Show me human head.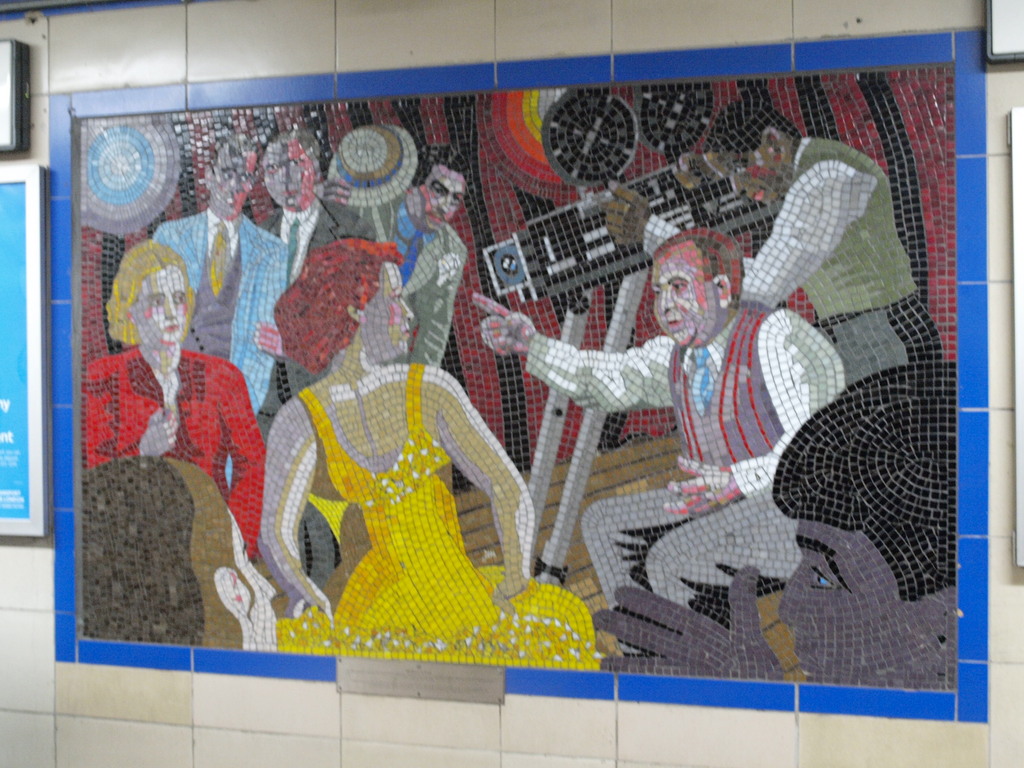
human head is here: rect(112, 243, 185, 342).
